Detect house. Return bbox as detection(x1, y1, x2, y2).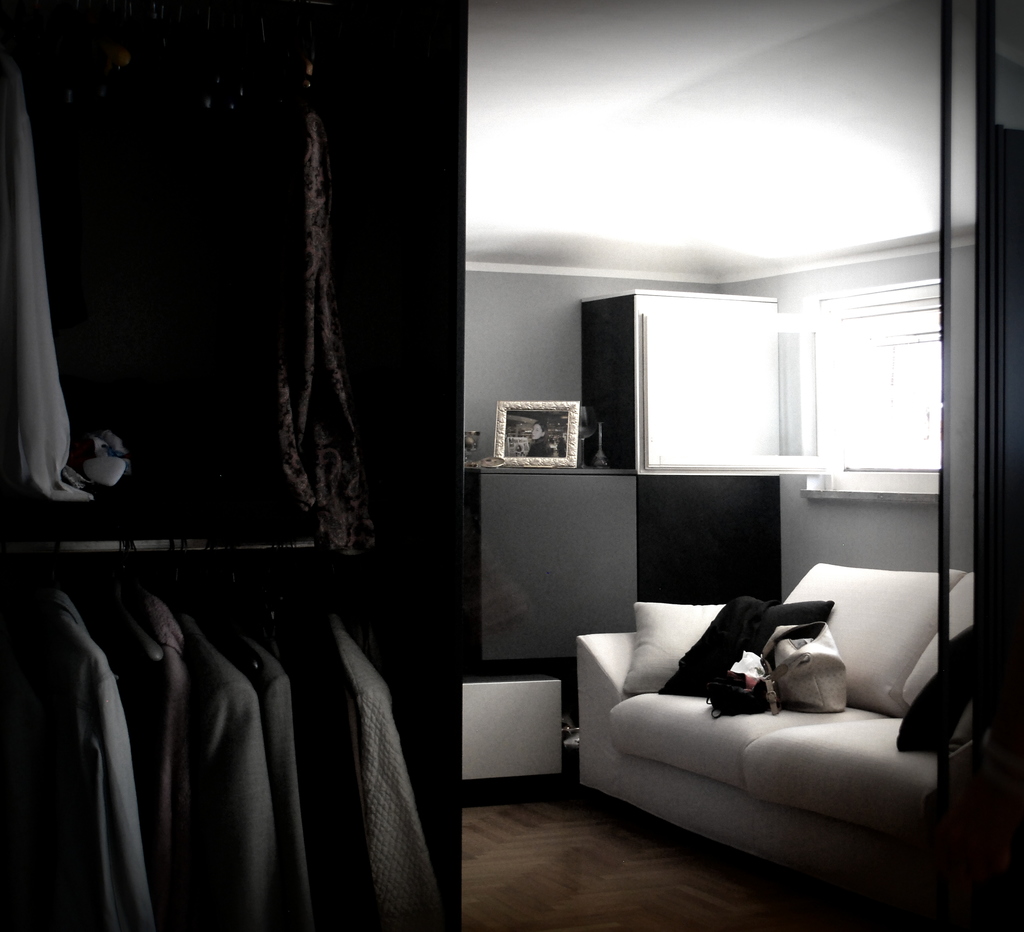
detection(0, 0, 1023, 931).
